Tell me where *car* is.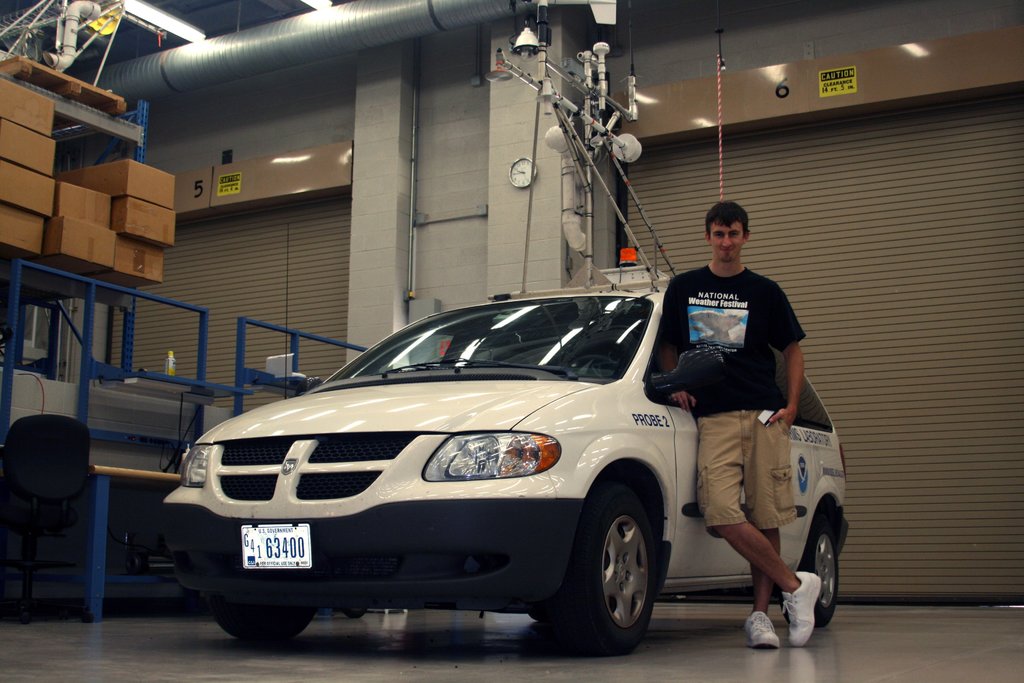
*car* is at {"left": 163, "top": 281, "right": 855, "bottom": 652}.
